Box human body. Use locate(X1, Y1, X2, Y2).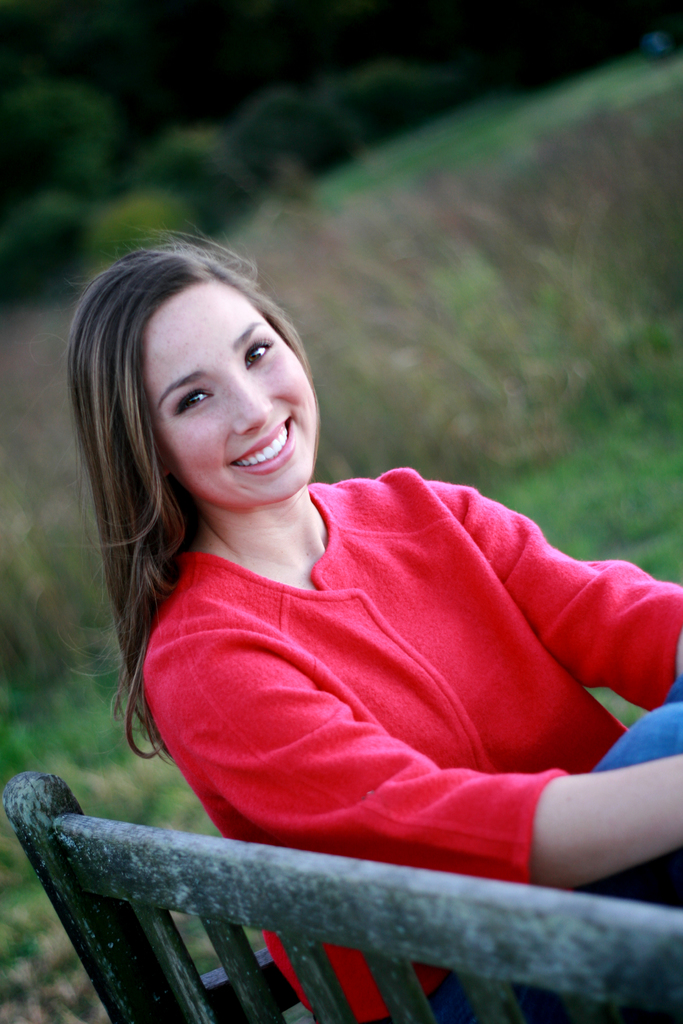
locate(22, 226, 682, 918).
